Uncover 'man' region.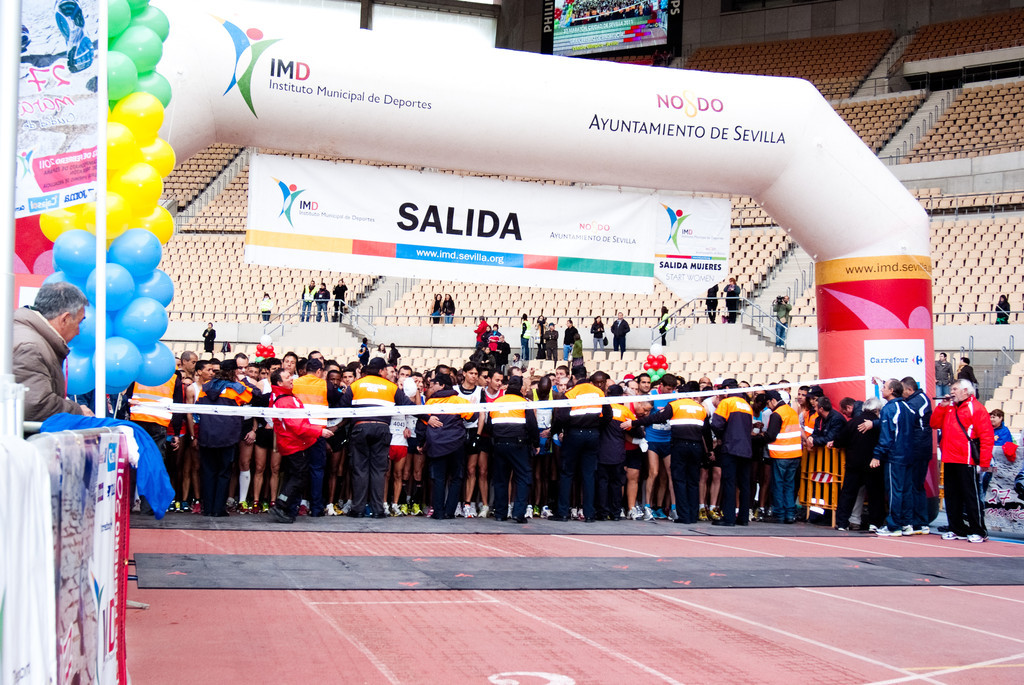
Uncovered: bbox=[261, 362, 331, 524].
